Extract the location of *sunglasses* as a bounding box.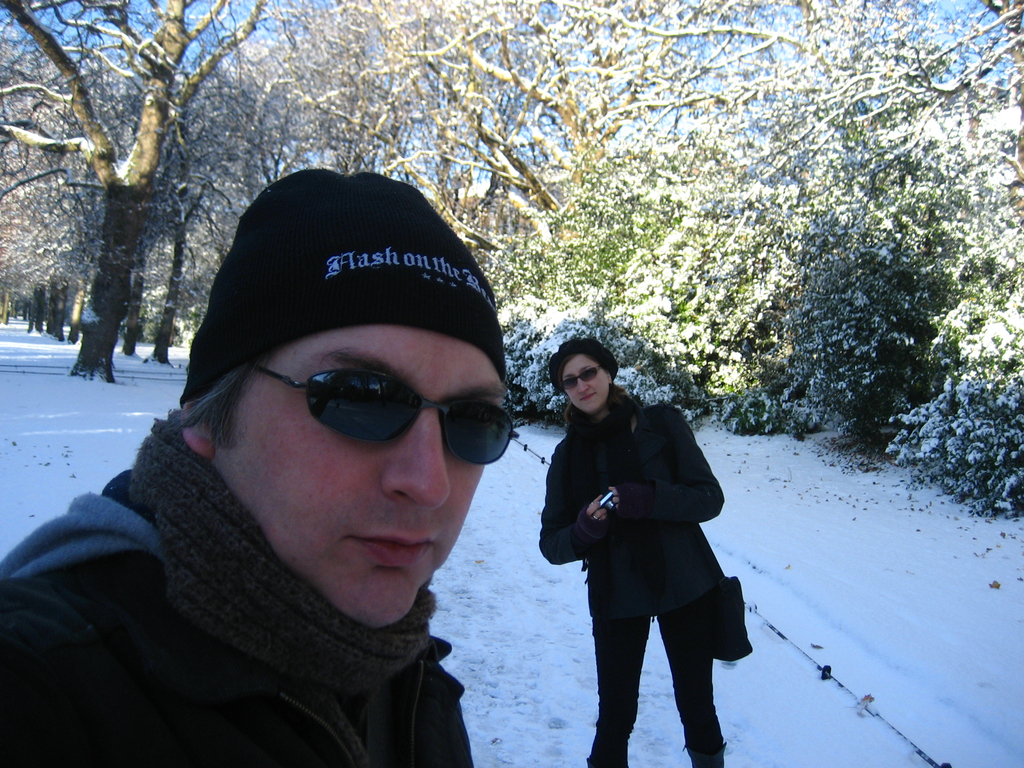
locate(556, 364, 599, 390).
